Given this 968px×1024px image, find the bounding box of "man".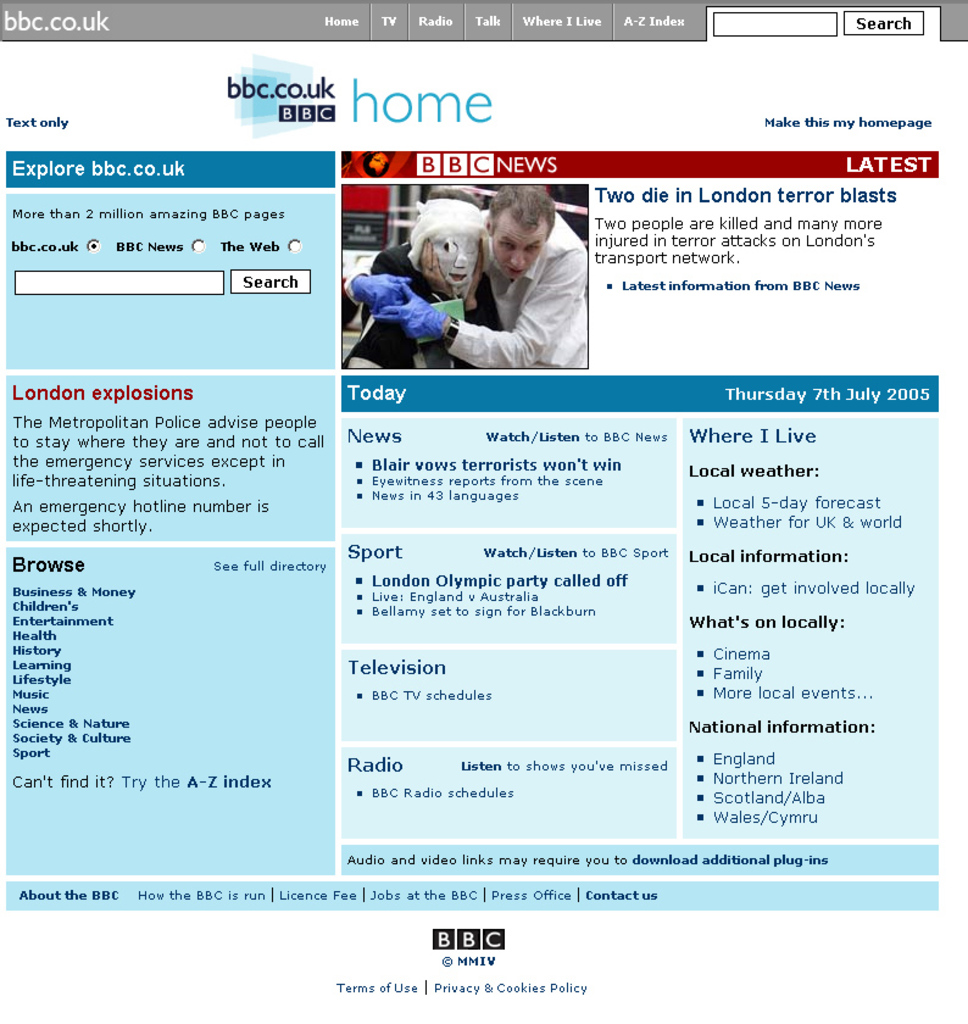
[425,184,591,362].
